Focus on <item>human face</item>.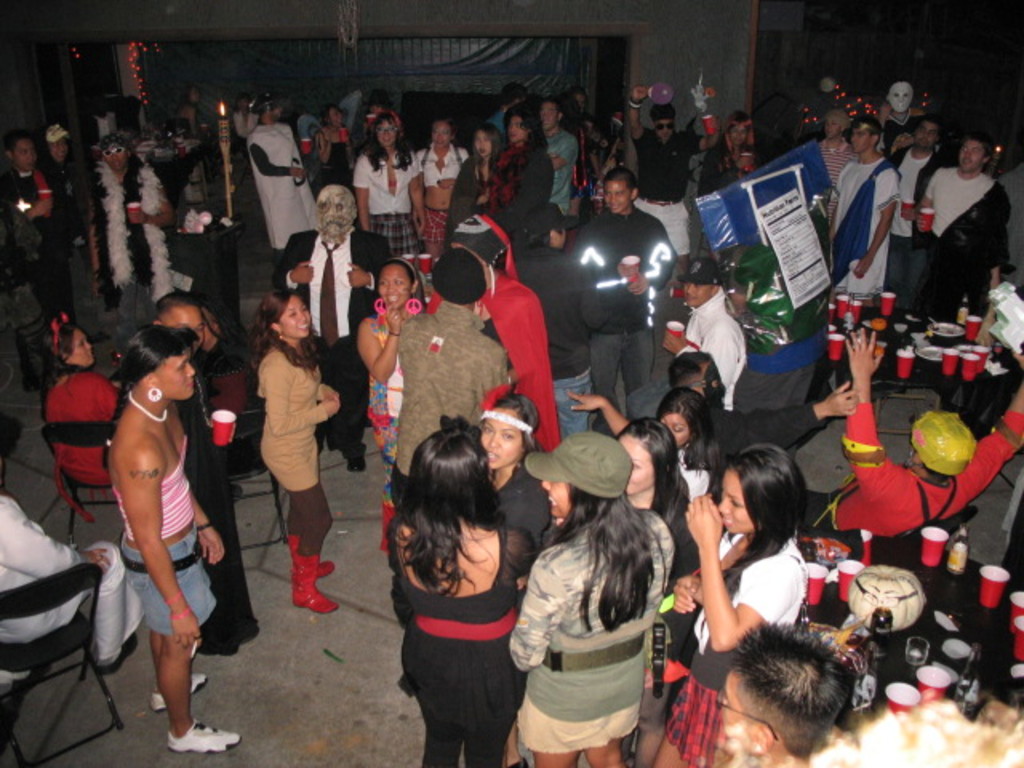
Focused at [715,675,749,739].
